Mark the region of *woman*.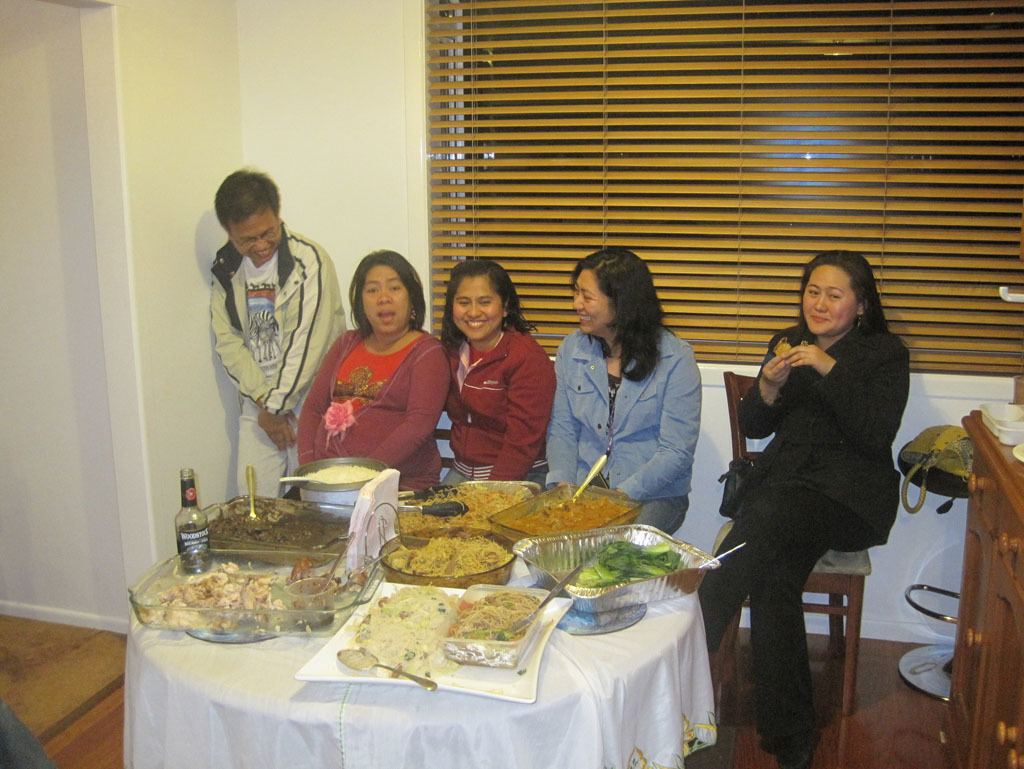
Region: [left=544, top=249, right=702, bottom=535].
